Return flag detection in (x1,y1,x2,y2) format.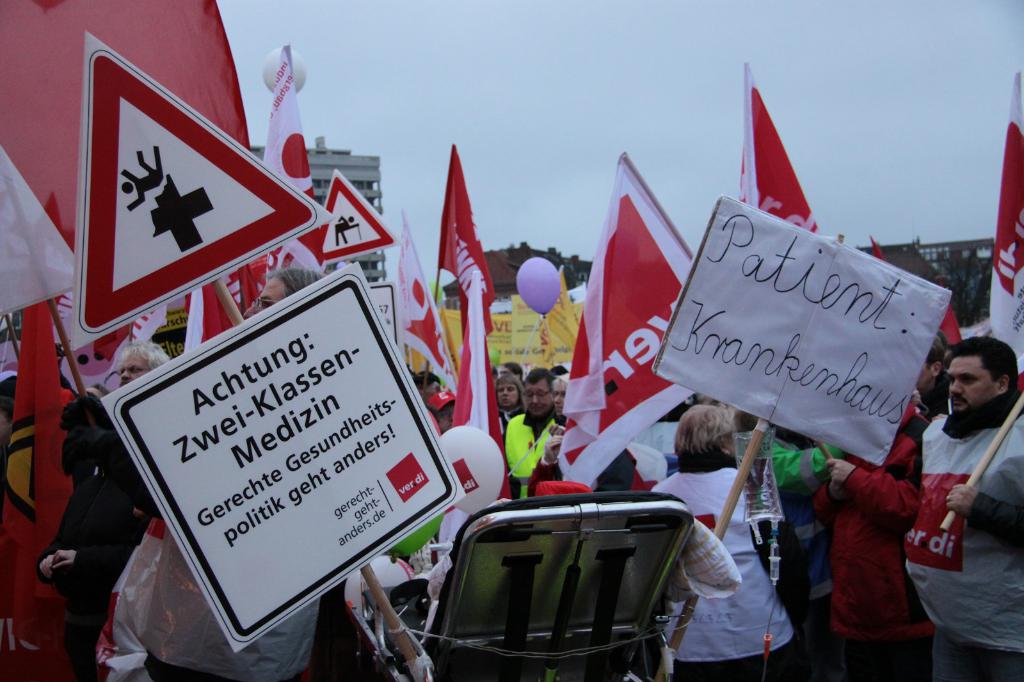
(252,36,327,286).
